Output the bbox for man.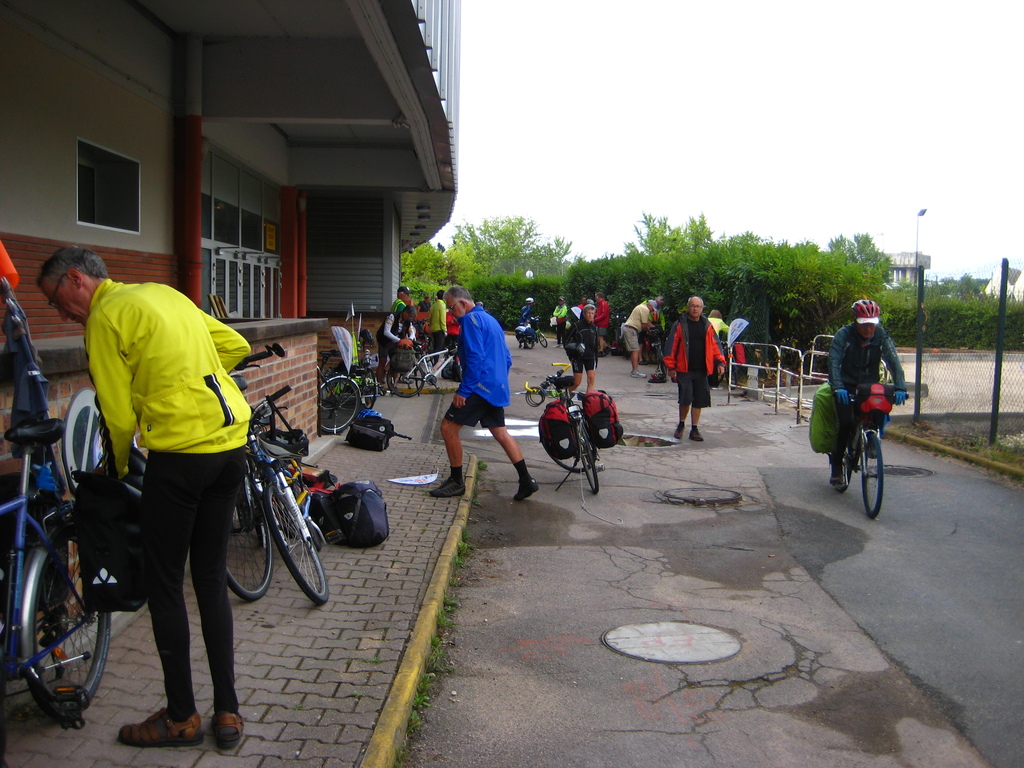
BBox(392, 282, 412, 307).
